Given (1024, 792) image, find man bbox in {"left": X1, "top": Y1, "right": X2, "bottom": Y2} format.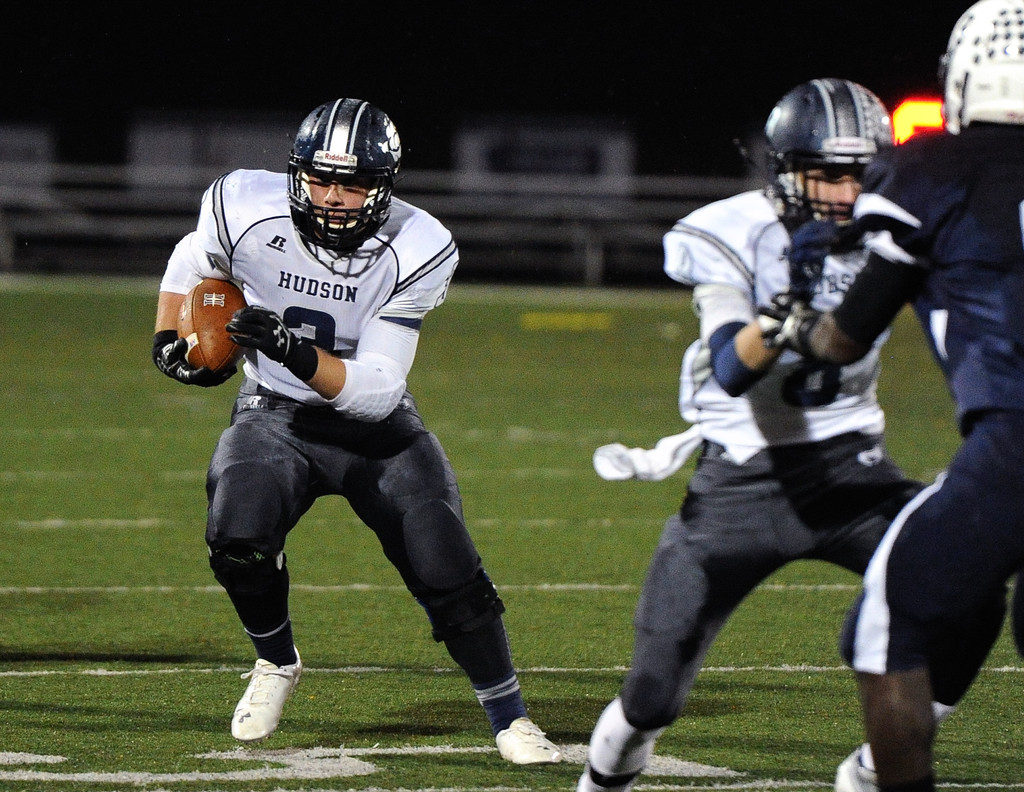
{"left": 572, "top": 77, "right": 1008, "bottom": 791}.
